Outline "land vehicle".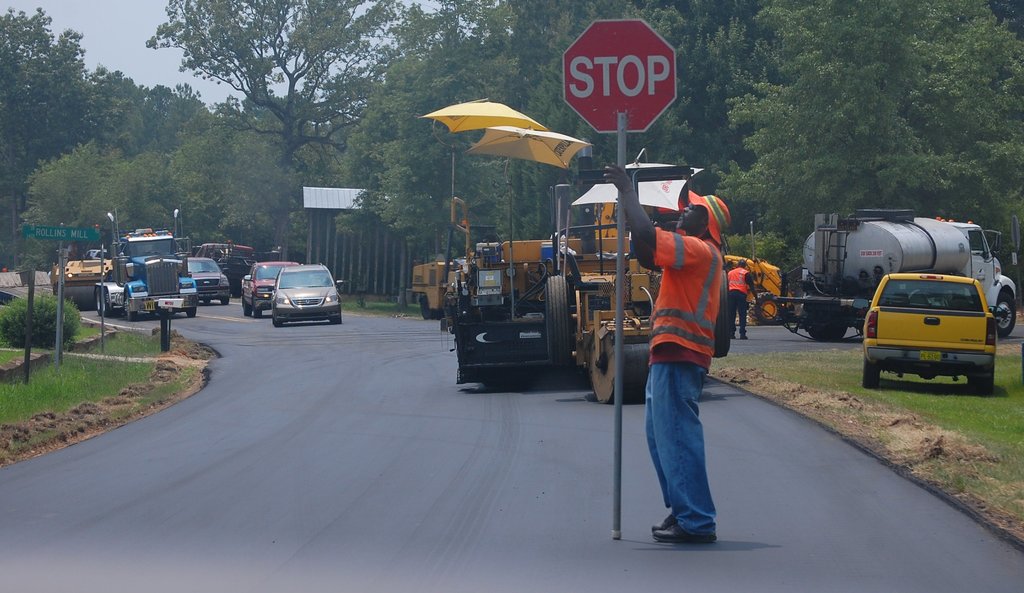
Outline: [94,211,198,323].
